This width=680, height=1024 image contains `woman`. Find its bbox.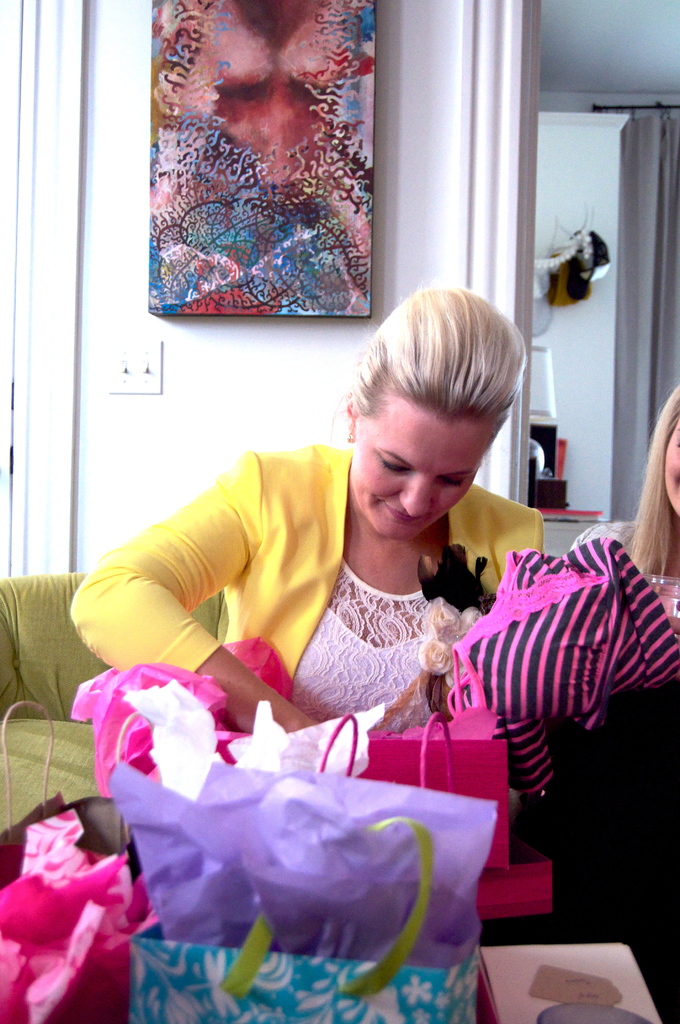
<box>569,386,679,638</box>.
